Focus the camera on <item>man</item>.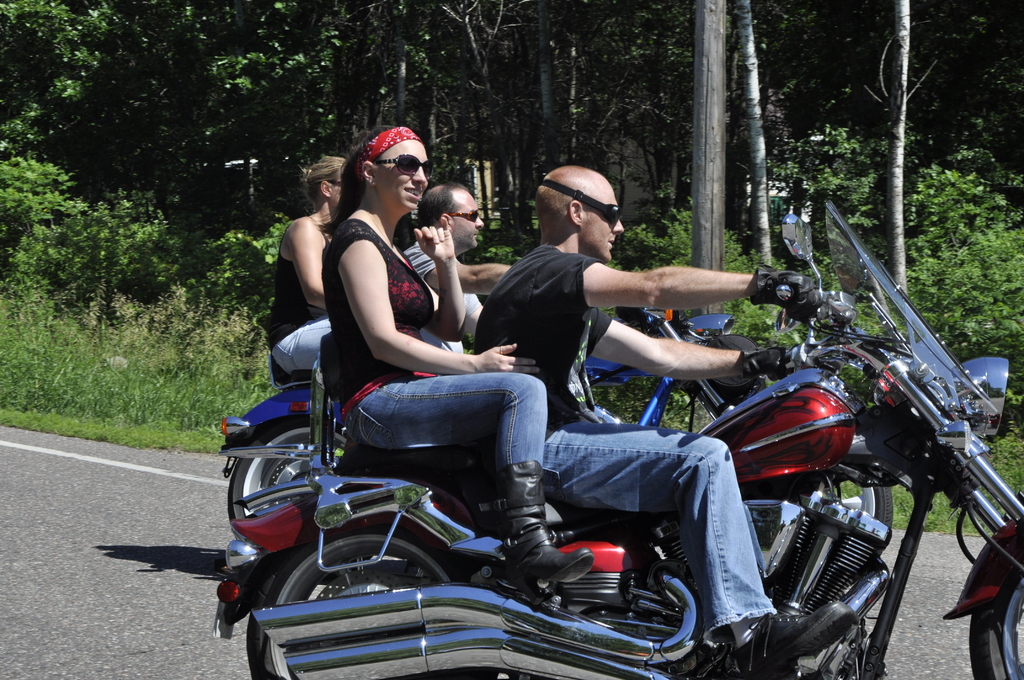
Focus region: [400, 182, 509, 357].
